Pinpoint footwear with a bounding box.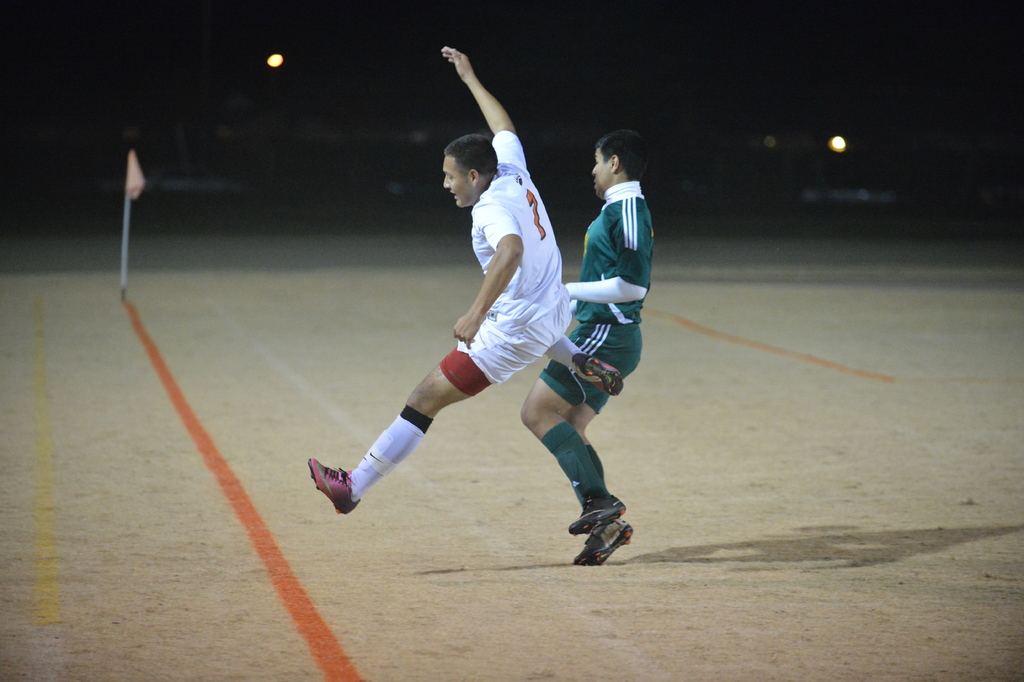
[567,489,622,536].
